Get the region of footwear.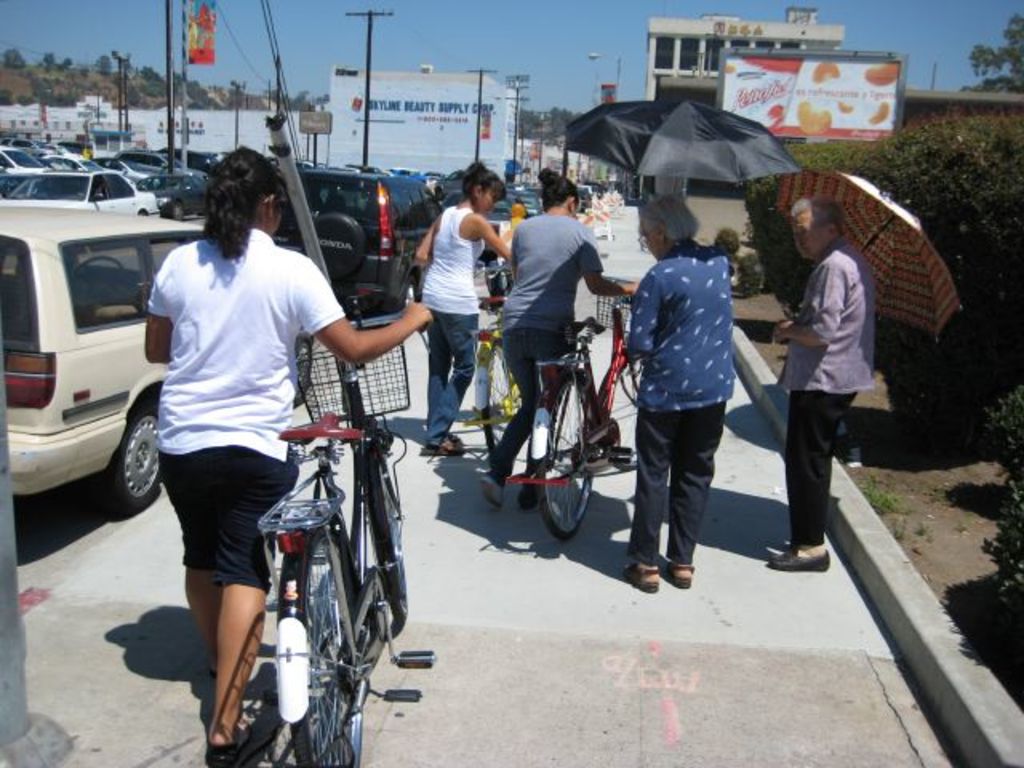
(517, 483, 542, 504).
